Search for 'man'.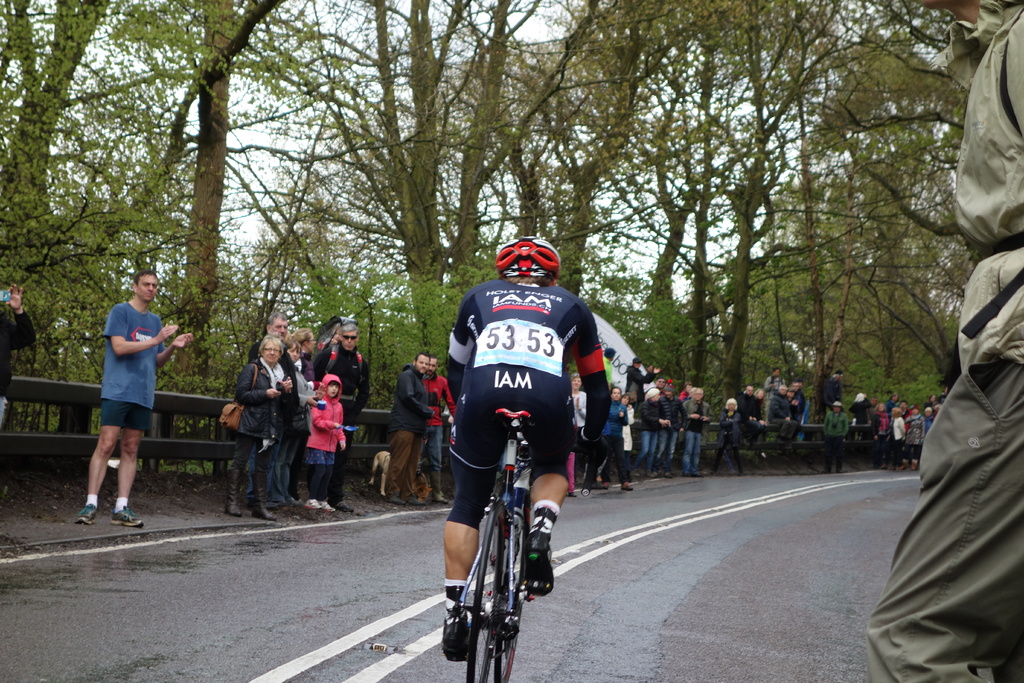
Found at box=[828, 363, 850, 405].
